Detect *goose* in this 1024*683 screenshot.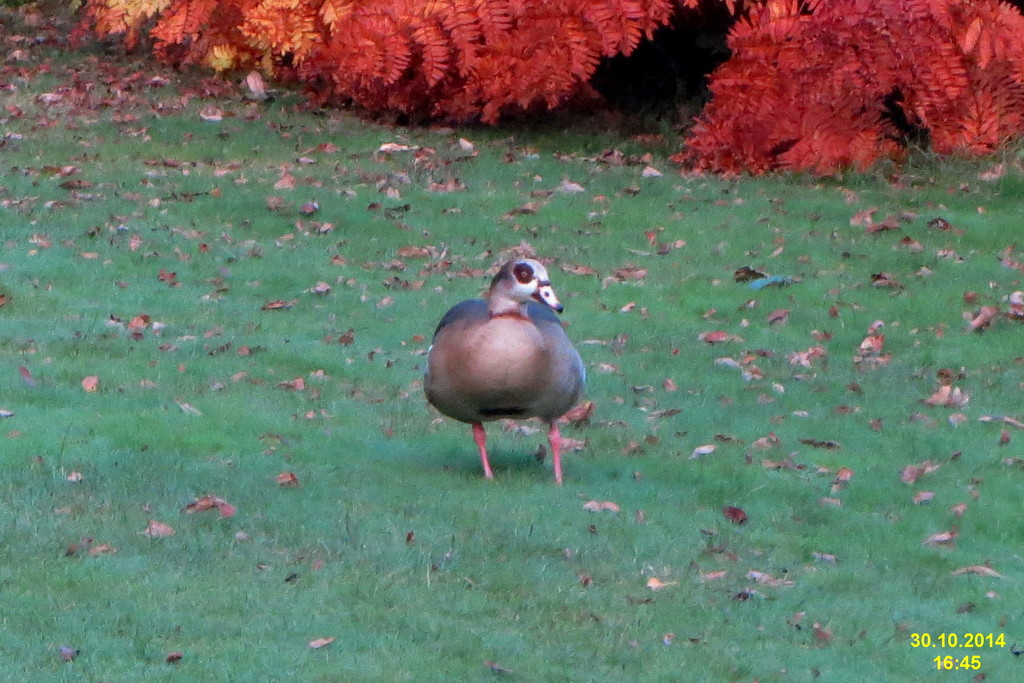
Detection: 422:258:588:486.
